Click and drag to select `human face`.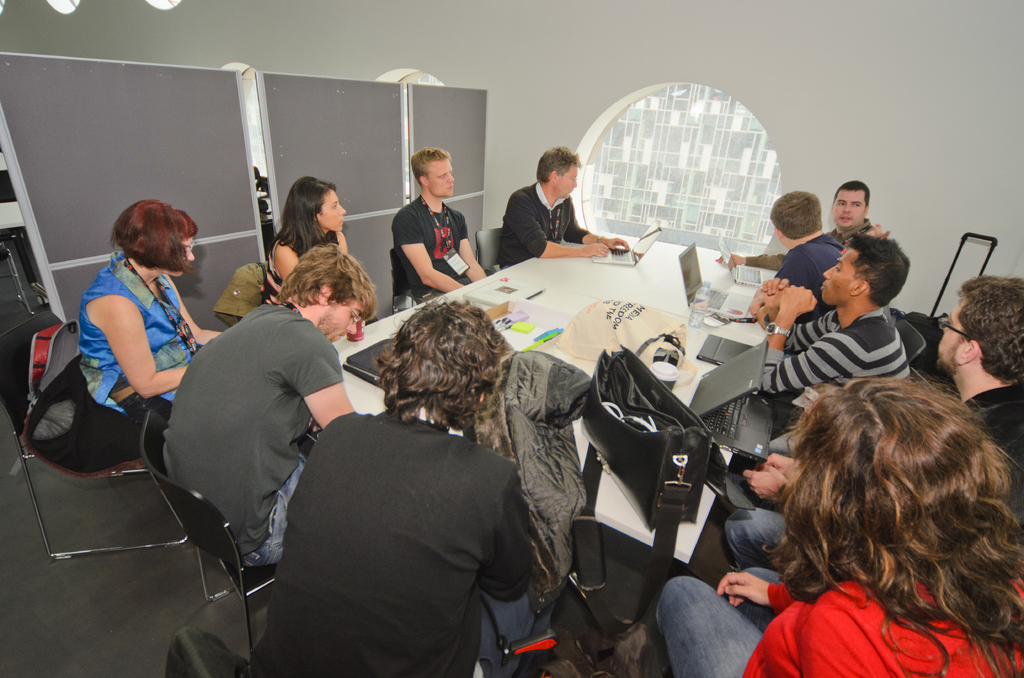
Selection: <region>821, 245, 854, 303</region>.
